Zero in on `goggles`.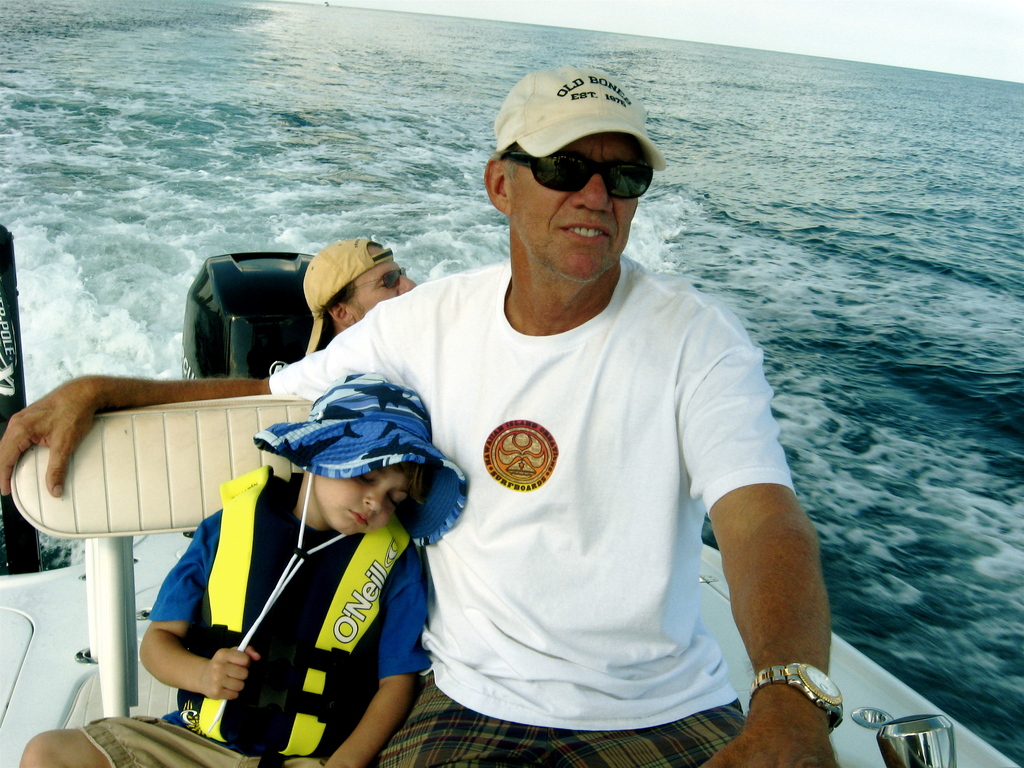
Zeroed in: (left=487, top=109, right=660, bottom=200).
